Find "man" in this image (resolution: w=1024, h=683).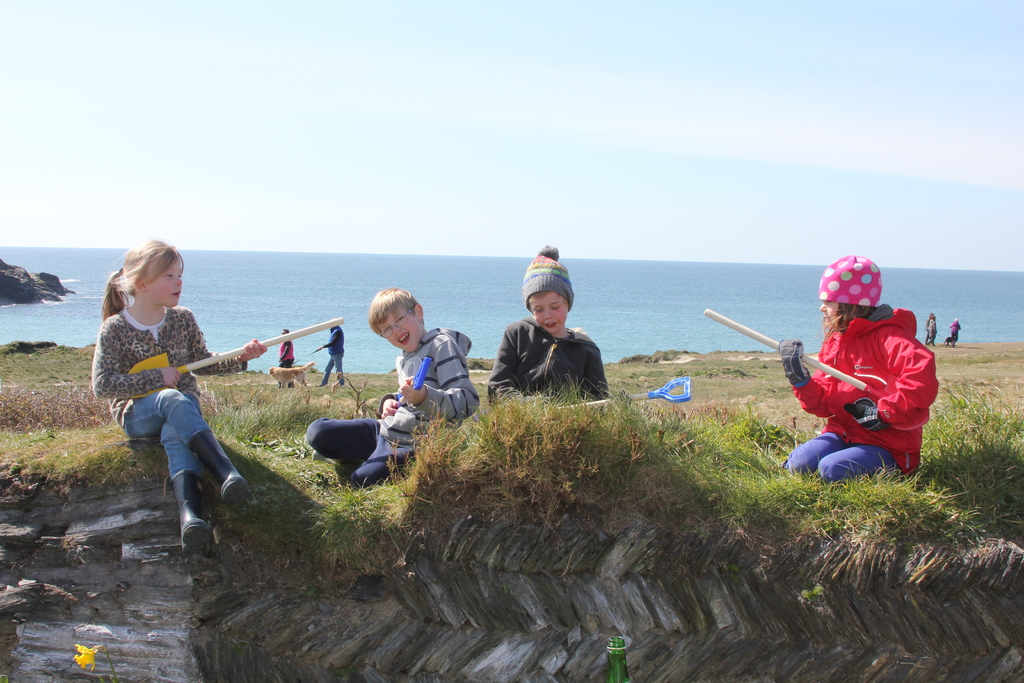
{"x1": 321, "y1": 316, "x2": 349, "y2": 384}.
